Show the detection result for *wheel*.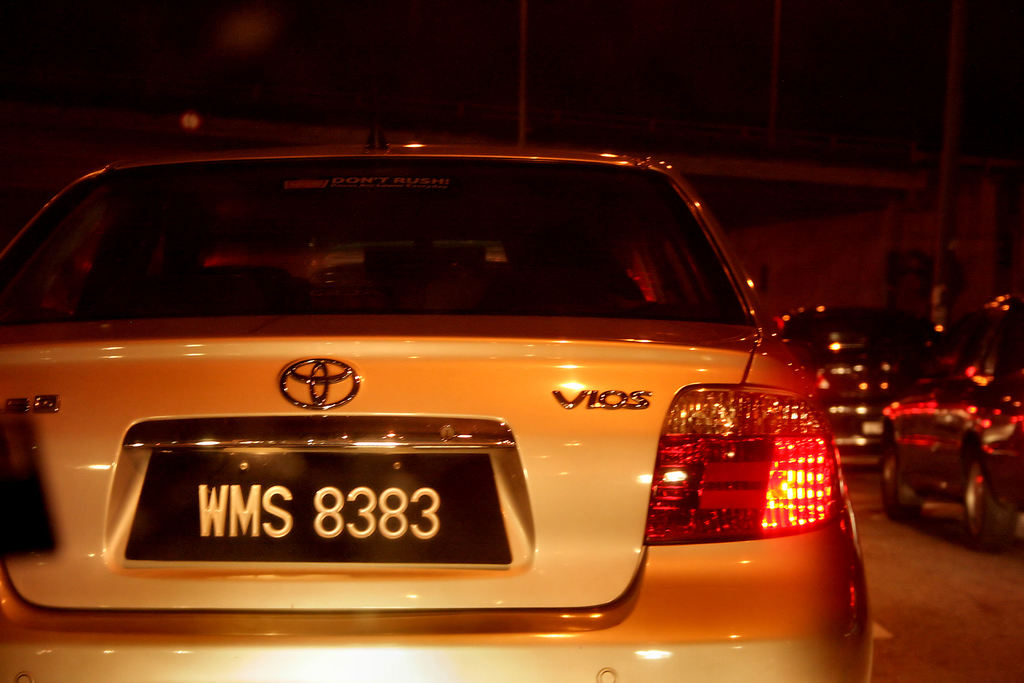
(x1=964, y1=452, x2=1014, y2=546).
